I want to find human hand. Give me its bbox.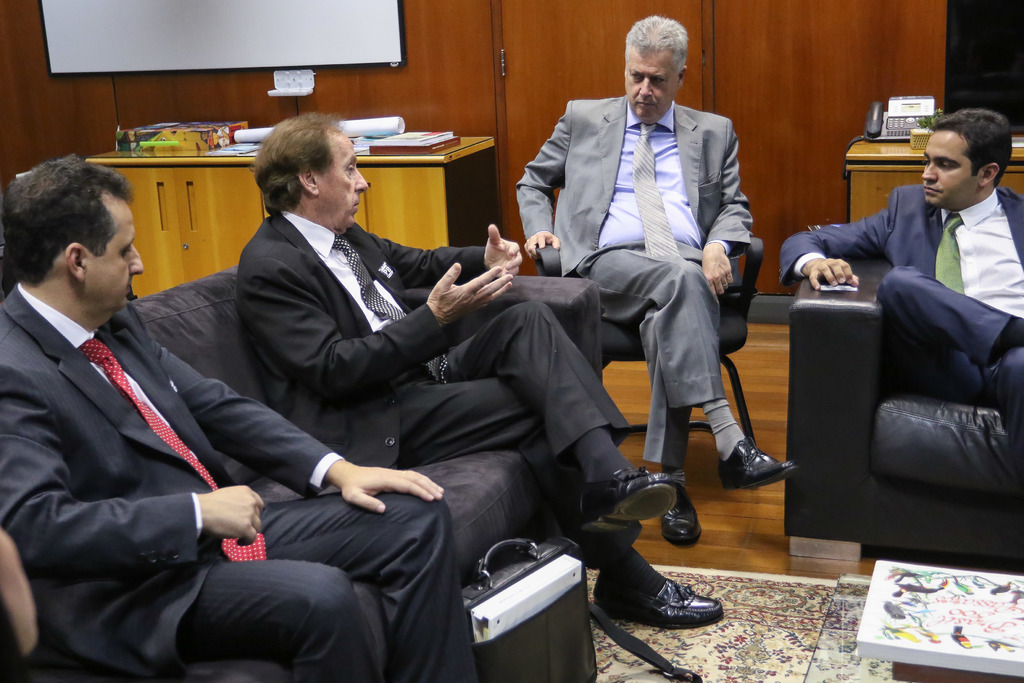
(left=203, top=484, right=269, bottom=547).
